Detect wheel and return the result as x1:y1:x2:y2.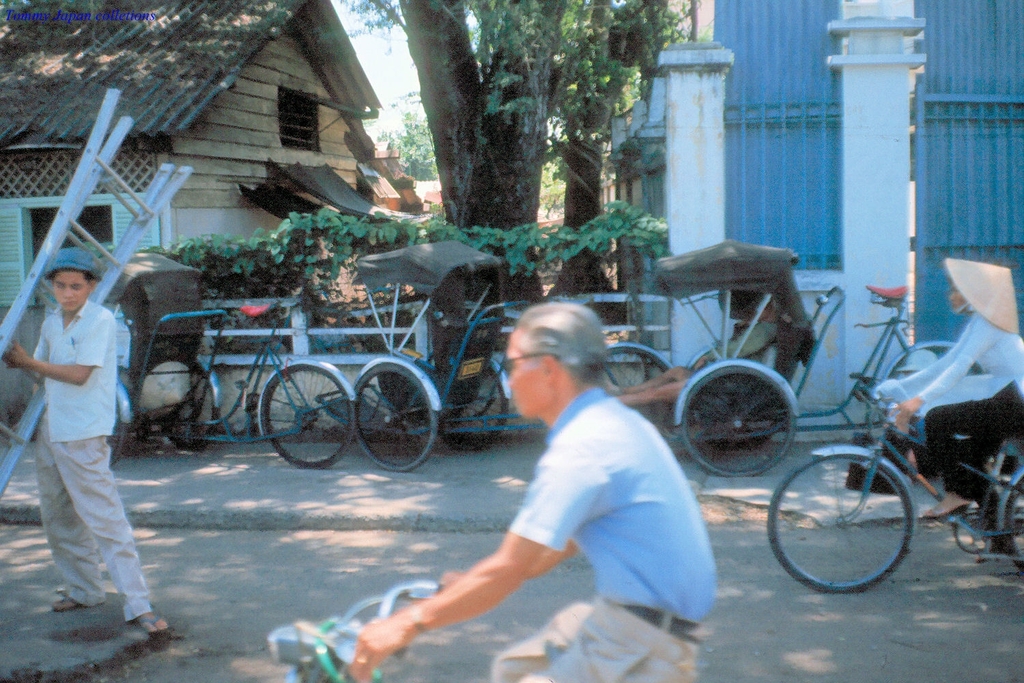
780:450:939:592.
